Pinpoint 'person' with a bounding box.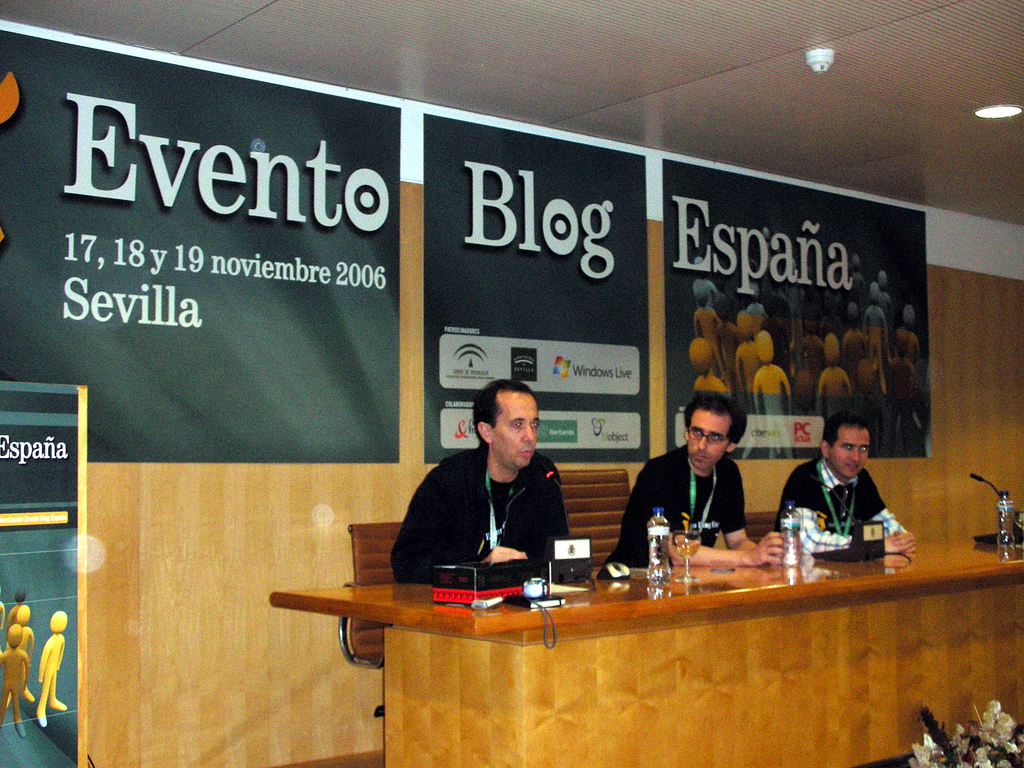
[3, 588, 27, 623].
